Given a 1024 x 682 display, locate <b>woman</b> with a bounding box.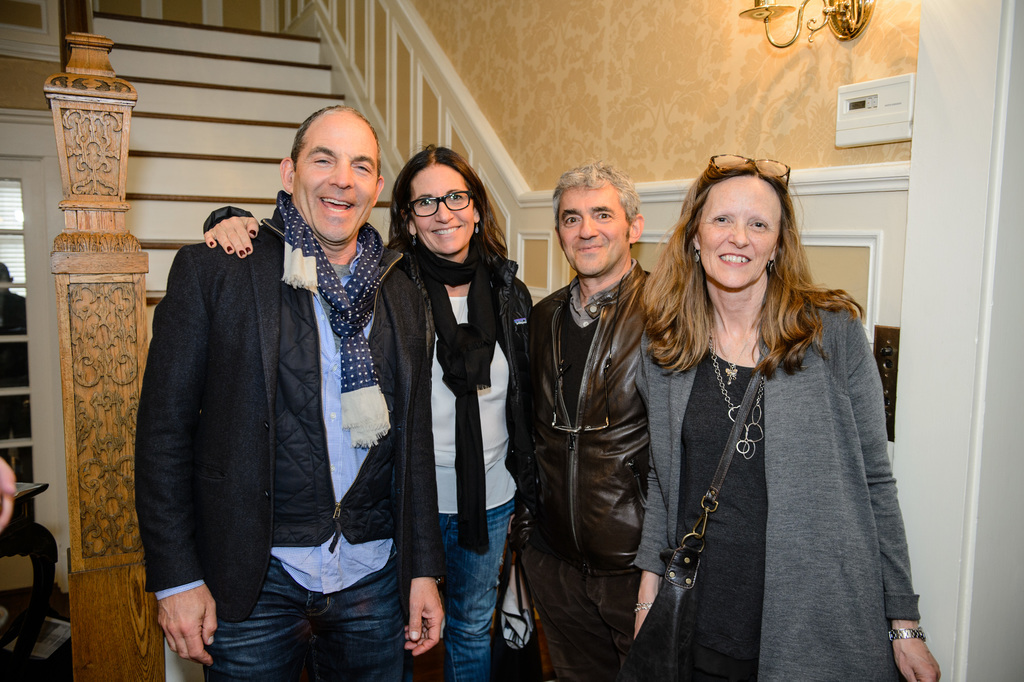
Located: bbox(611, 133, 906, 681).
